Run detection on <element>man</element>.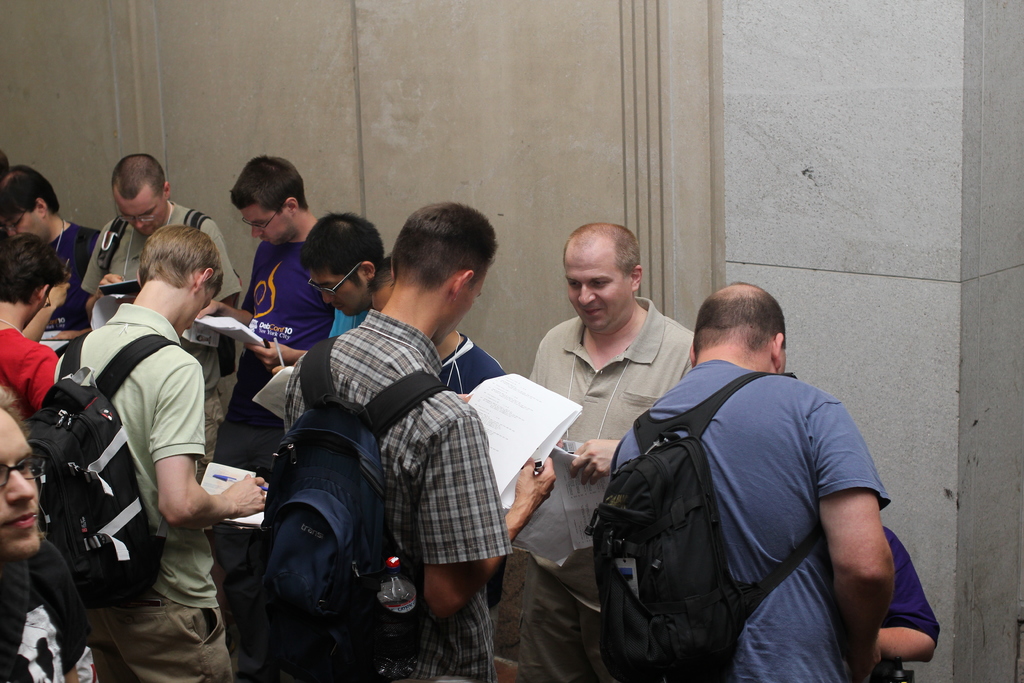
Result: 0/227/63/412.
